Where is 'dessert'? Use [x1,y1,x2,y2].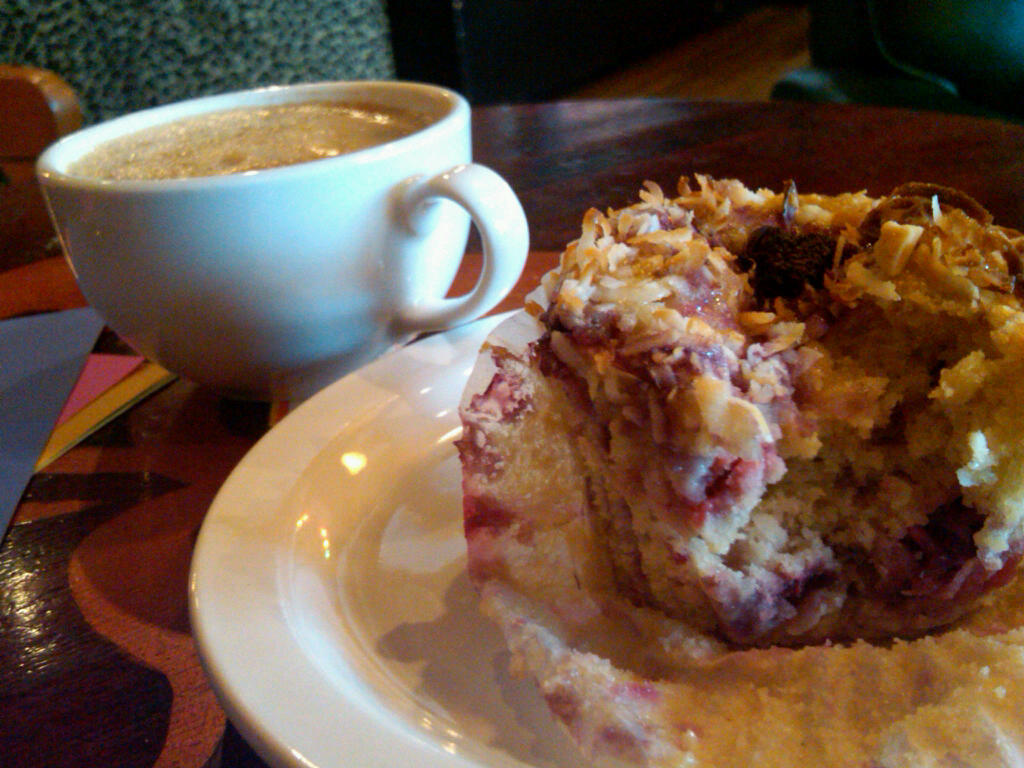
[52,90,430,187].
